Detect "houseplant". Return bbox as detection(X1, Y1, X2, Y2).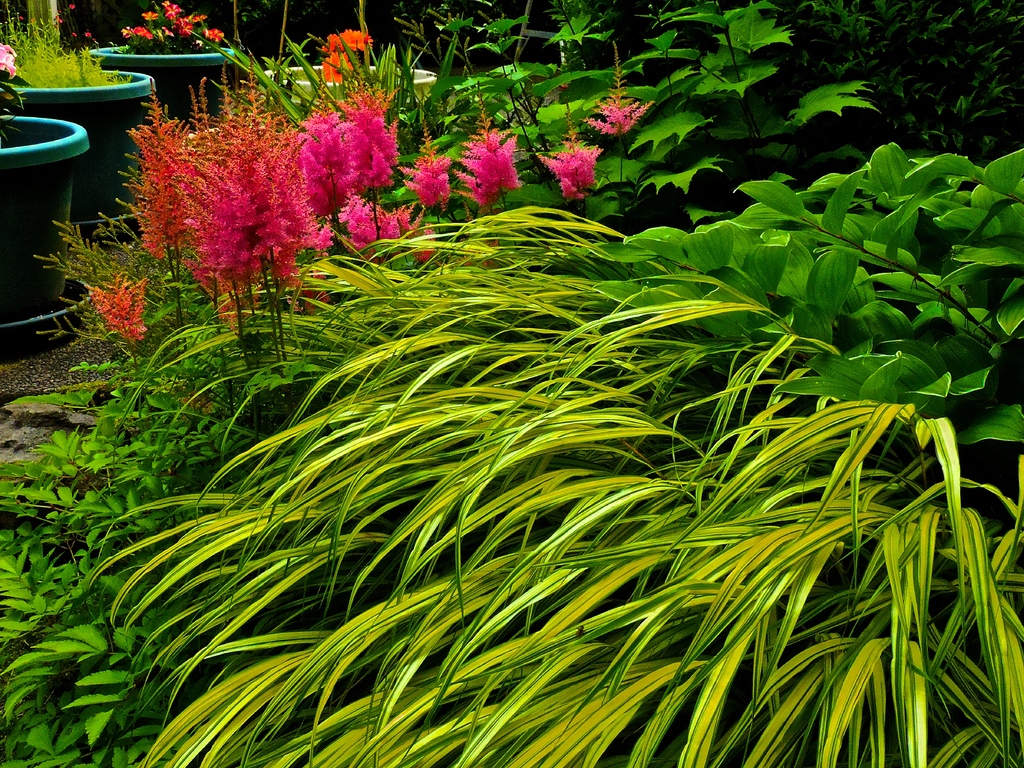
detection(80, 0, 235, 140).
